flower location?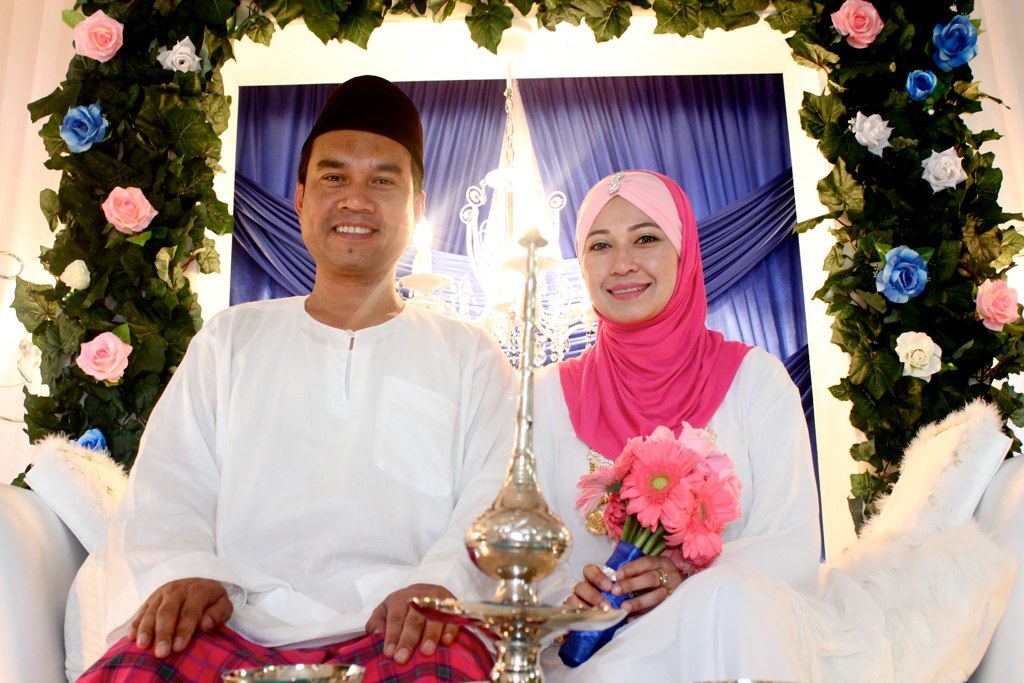
left=69, top=12, right=126, bottom=66
